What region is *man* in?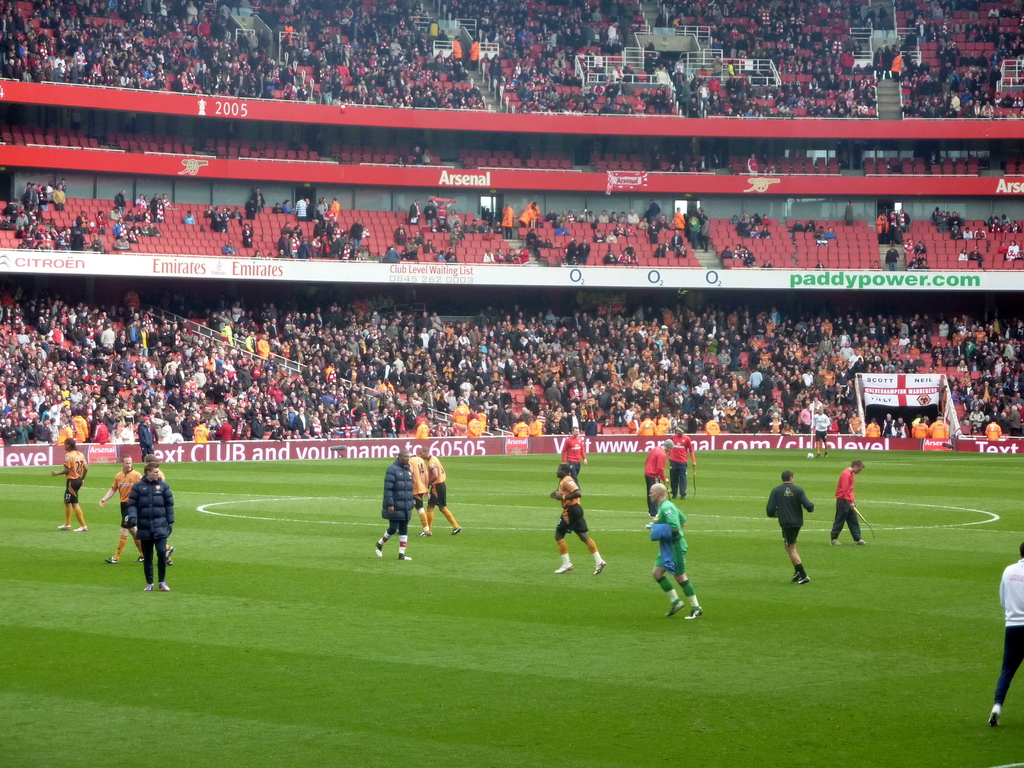
bbox=[550, 463, 607, 575].
